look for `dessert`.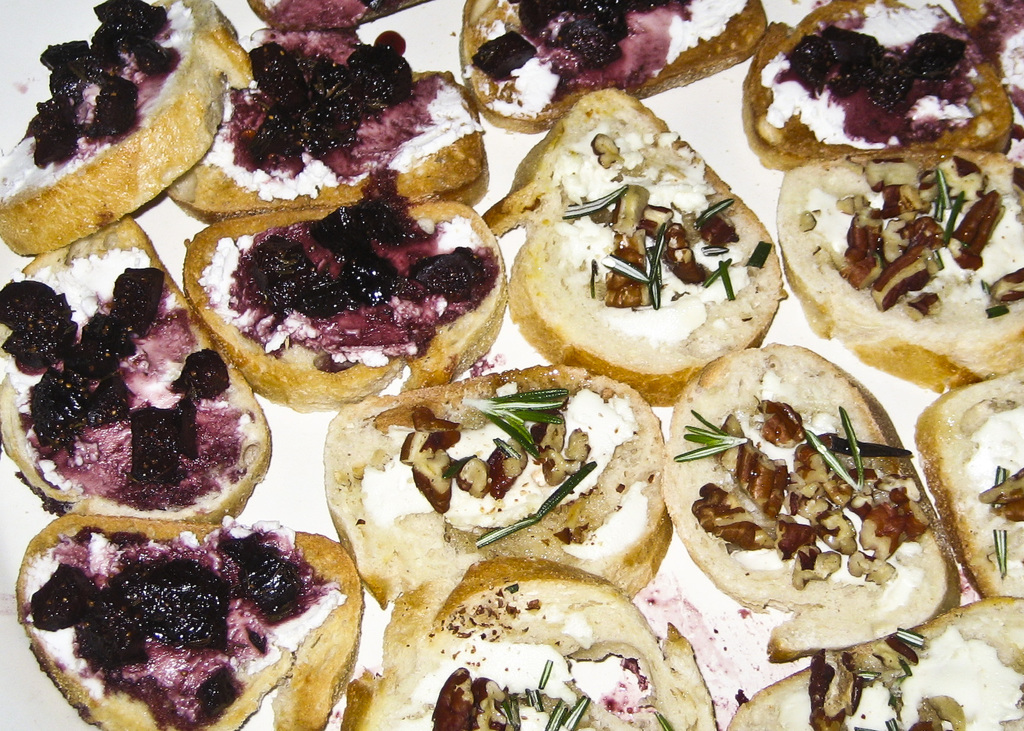
Found: bbox=[260, 0, 414, 36].
